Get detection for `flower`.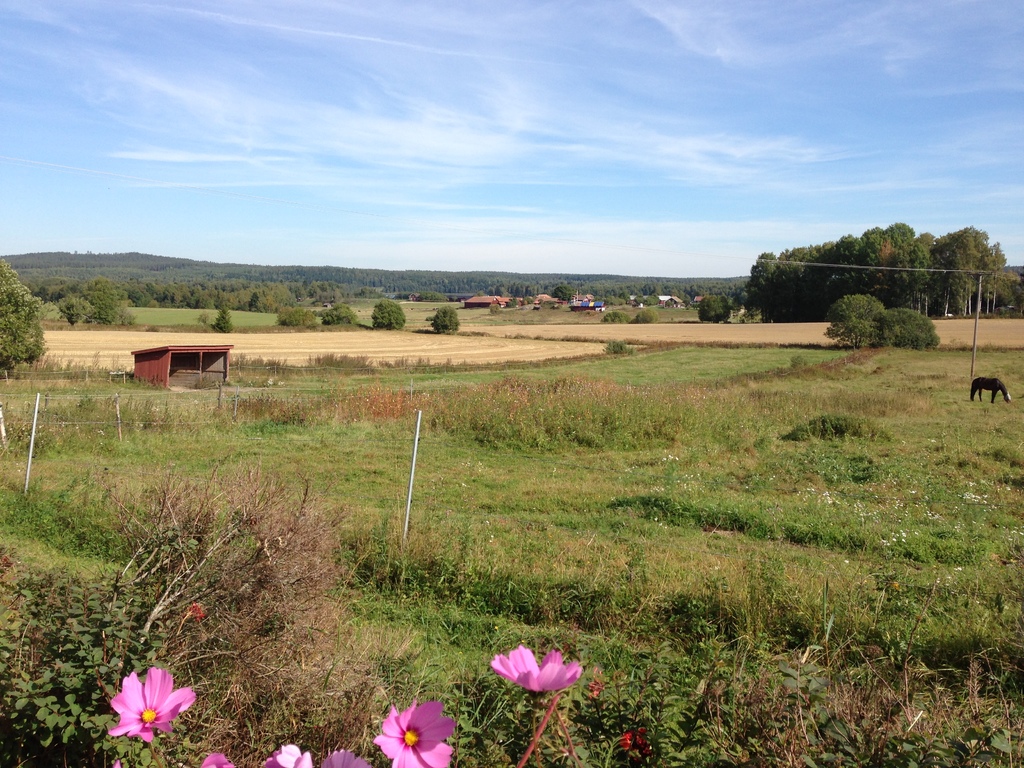
Detection: crop(104, 667, 202, 749).
